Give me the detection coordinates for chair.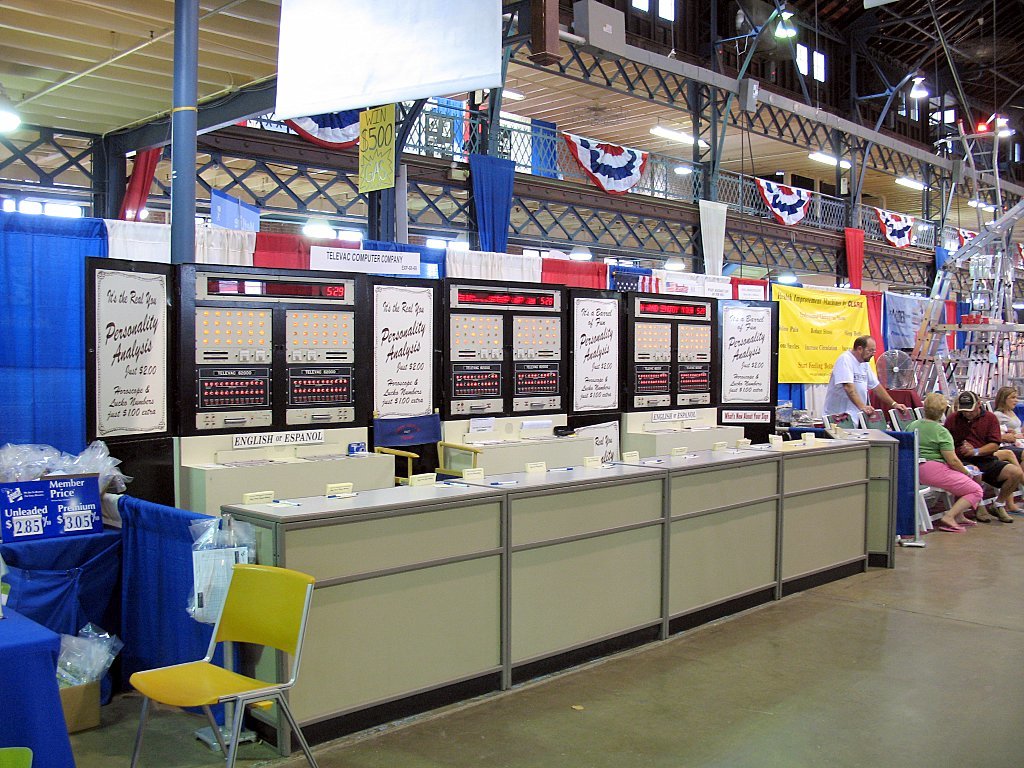
(821,409,902,541).
